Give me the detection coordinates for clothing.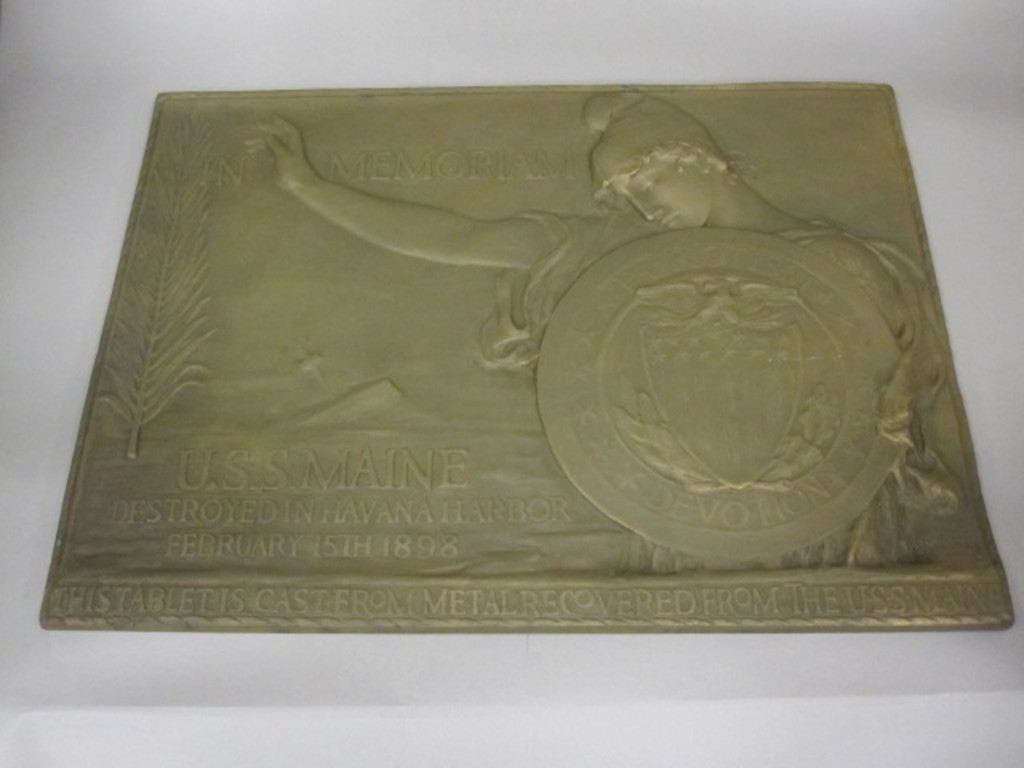
483/211/947/574.
